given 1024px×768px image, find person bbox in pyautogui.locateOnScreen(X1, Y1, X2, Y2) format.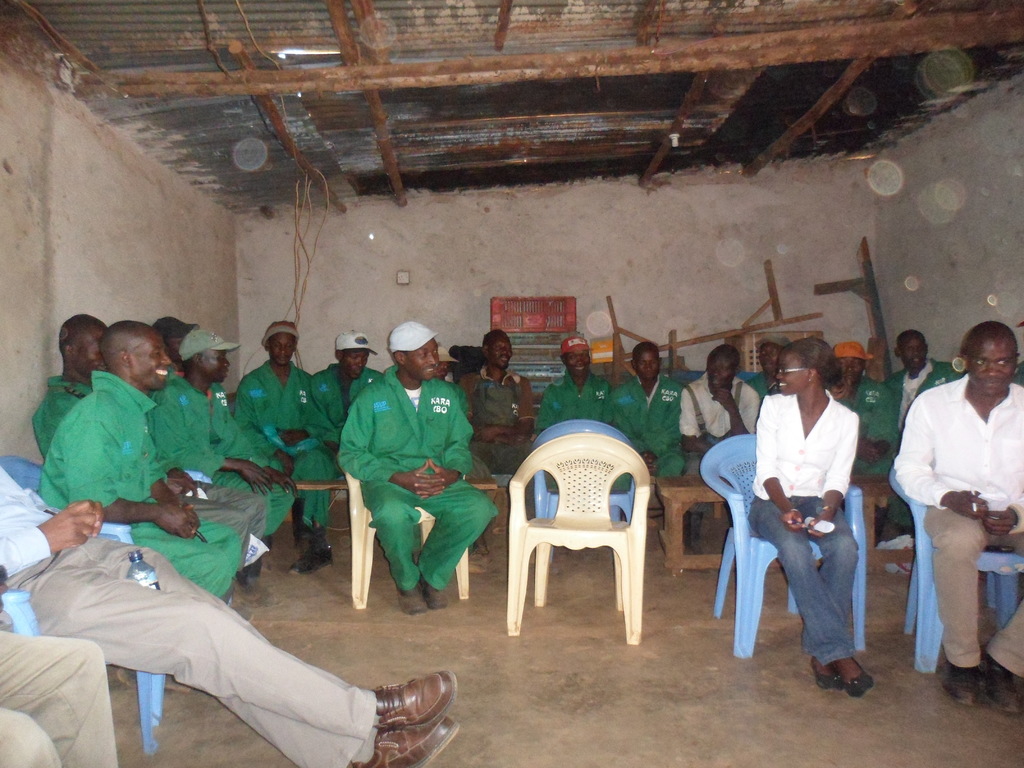
pyautogui.locateOnScreen(607, 337, 676, 479).
